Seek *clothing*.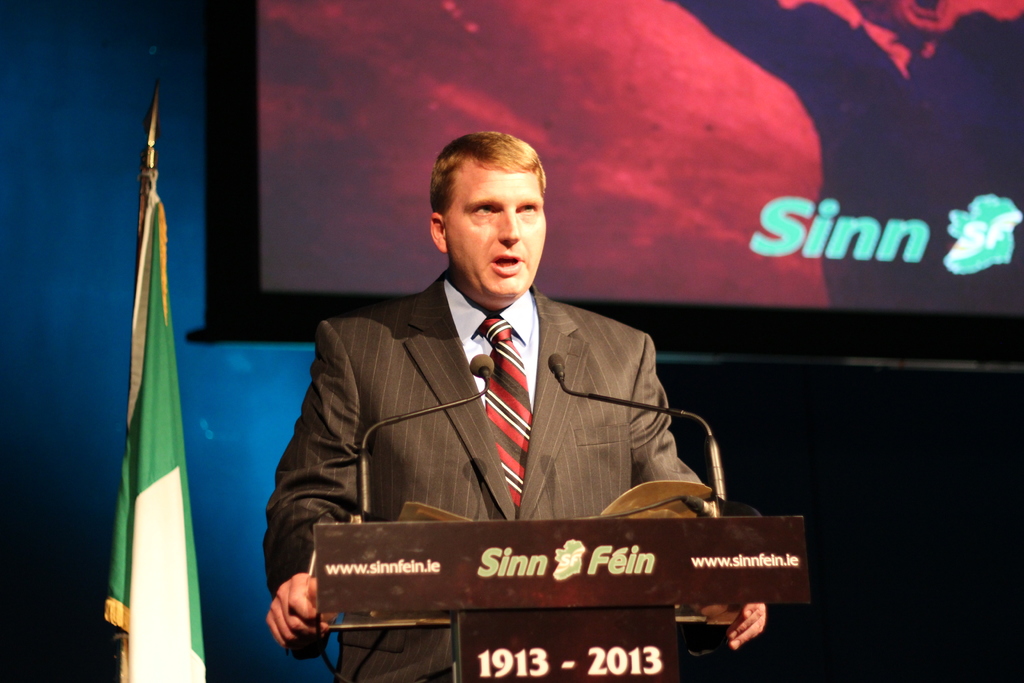
(268,272,714,682).
